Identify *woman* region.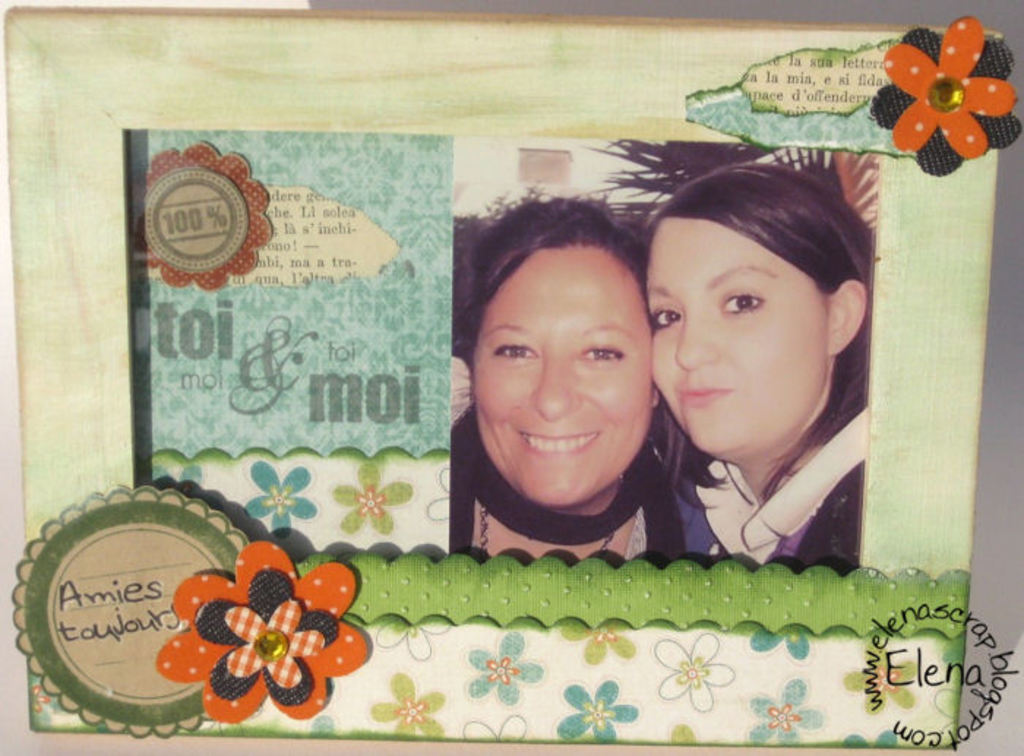
Region: left=591, top=167, right=897, bottom=582.
